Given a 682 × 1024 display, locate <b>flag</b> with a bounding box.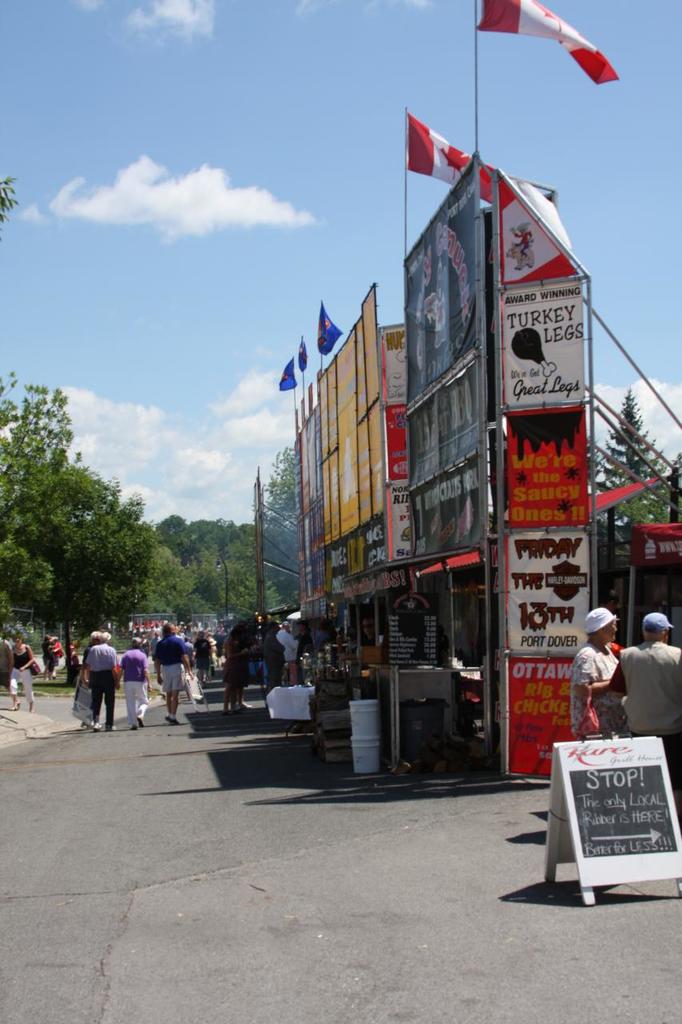
Located: (x1=471, y1=0, x2=629, y2=90).
